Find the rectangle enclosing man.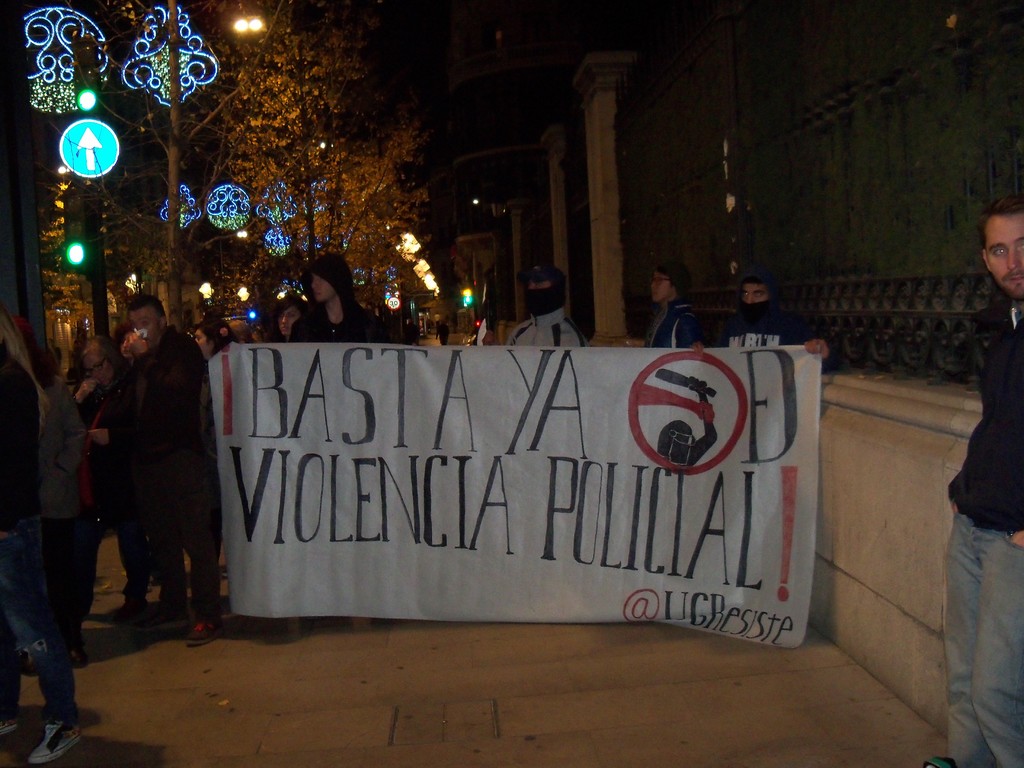
crop(292, 252, 392, 346).
